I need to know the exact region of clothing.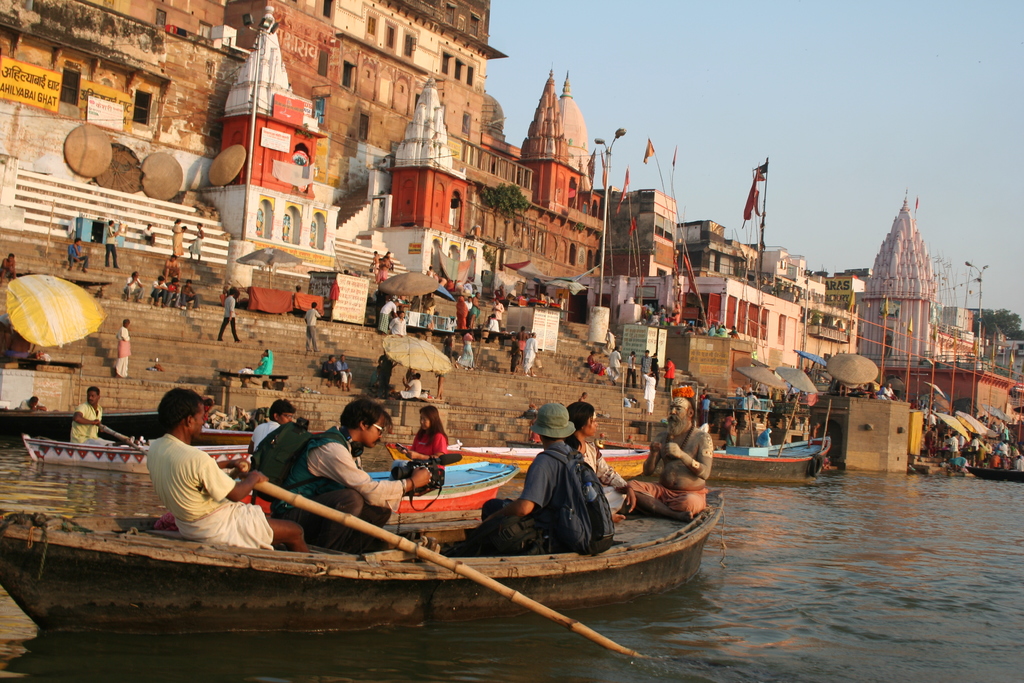
Region: 374,252,392,288.
